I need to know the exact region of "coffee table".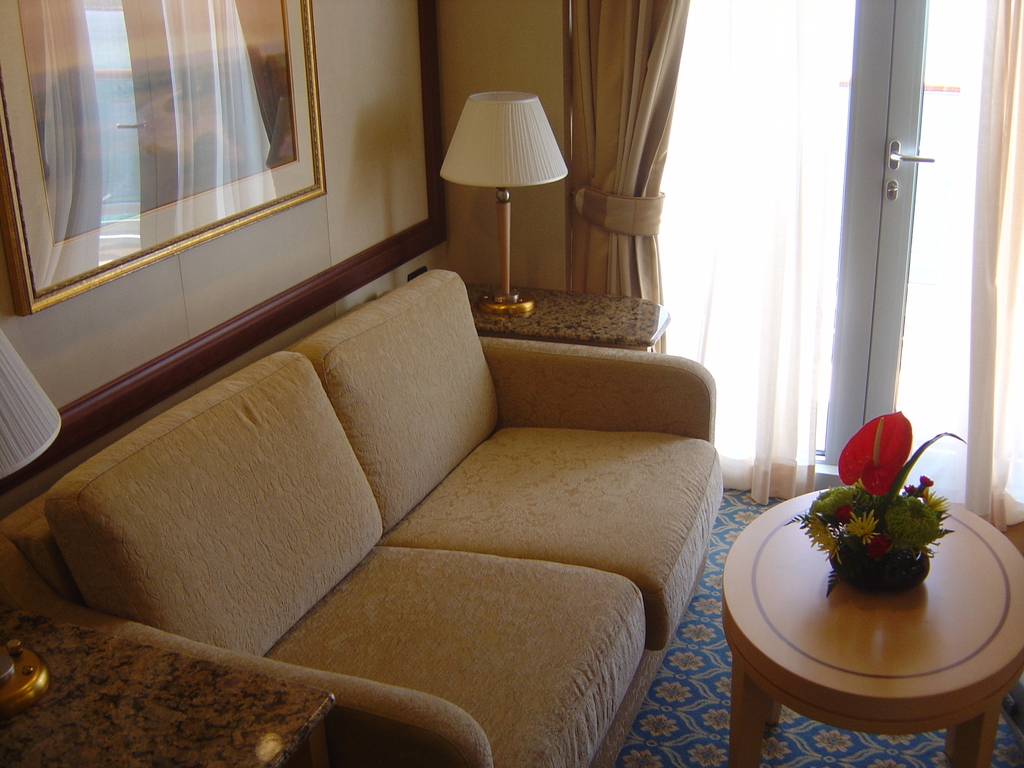
Region: x1=721 y1=442 x2=990 y2=748.
